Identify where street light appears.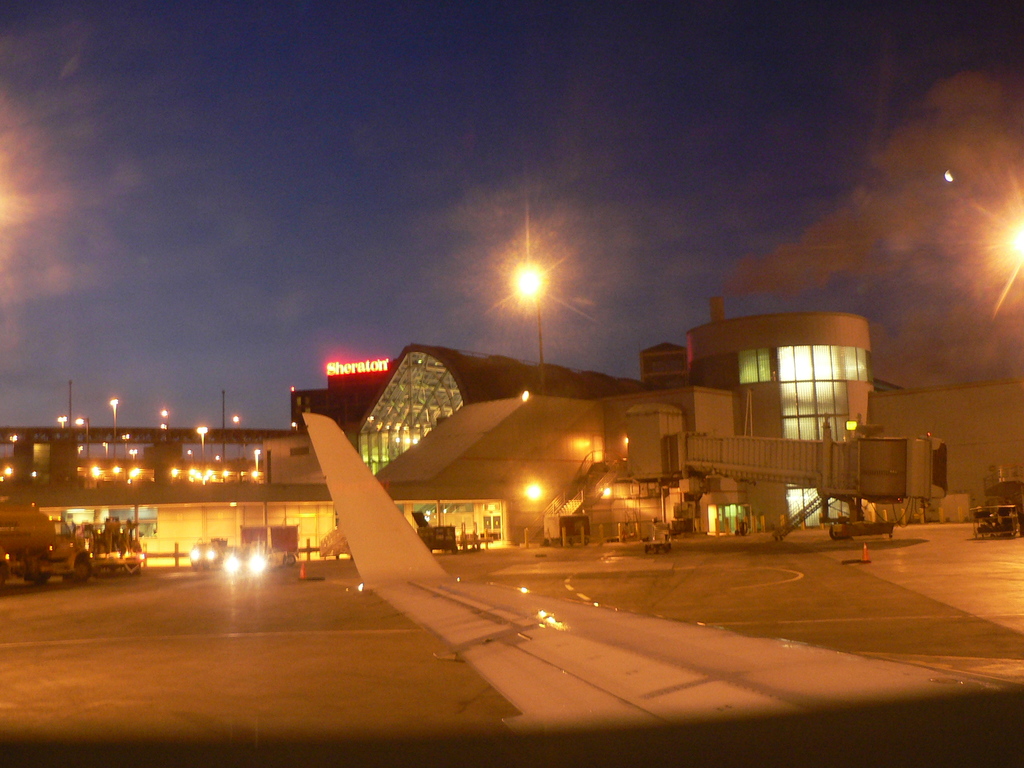
Appears at box=[109, 398, 123, 460].
